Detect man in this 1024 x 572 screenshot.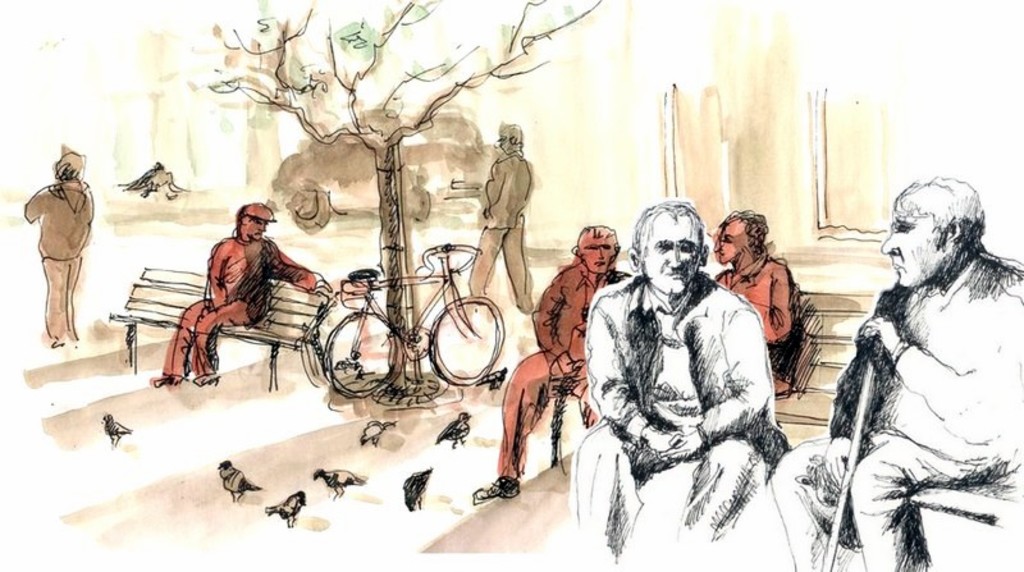
Detection: {"x1": 586, "y1": 187, "x2": 803, "y2": 536}.
